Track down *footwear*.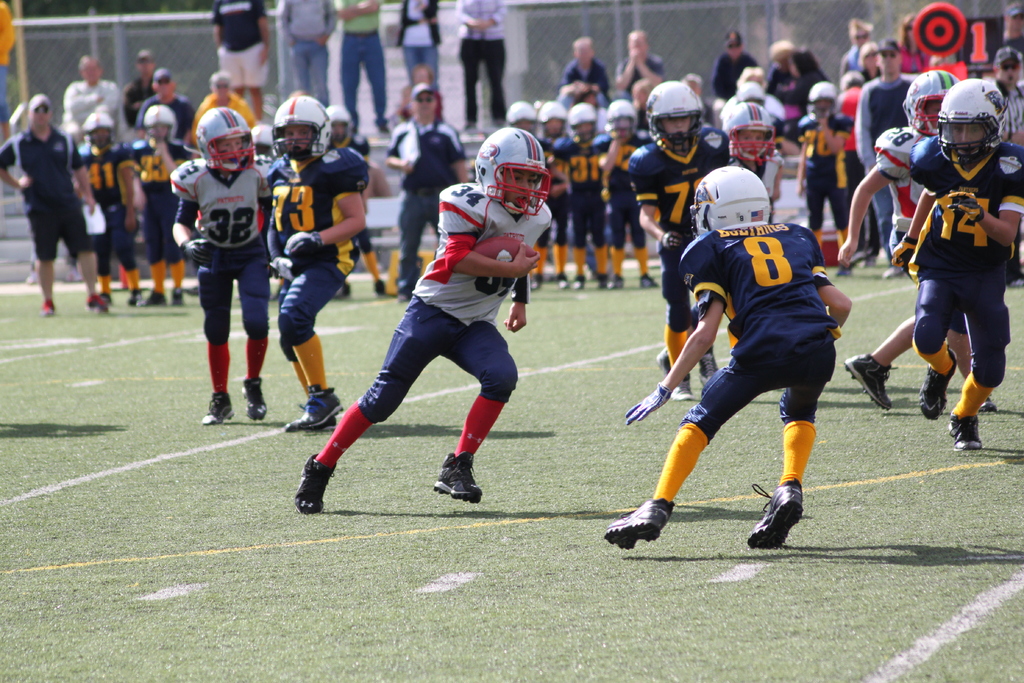
Tracked to [747,475,815,553].
